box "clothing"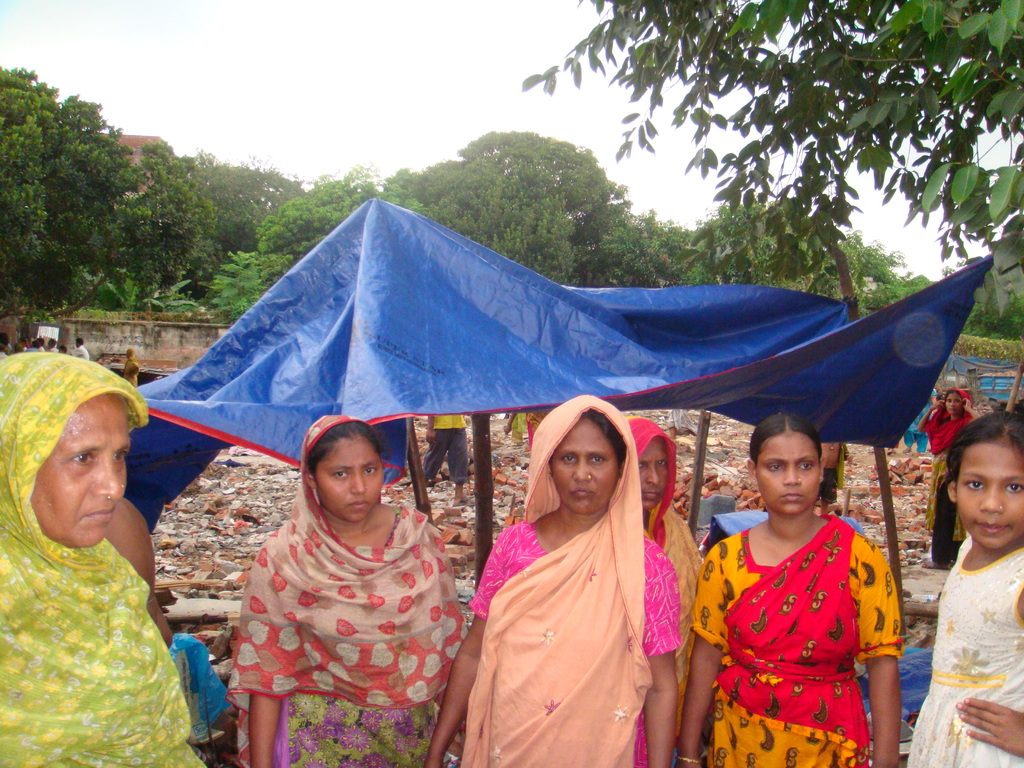
(left=527, top=412, right=556, bottom=447)
